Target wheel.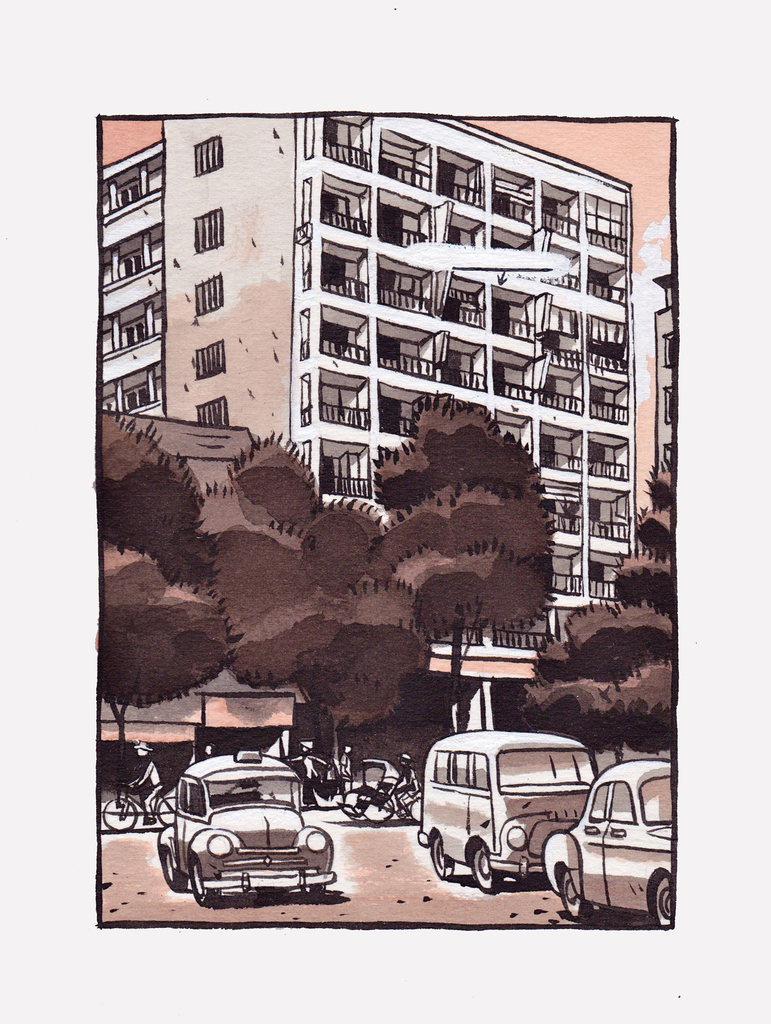
Target region: locate(185, 847, 222, 912).
